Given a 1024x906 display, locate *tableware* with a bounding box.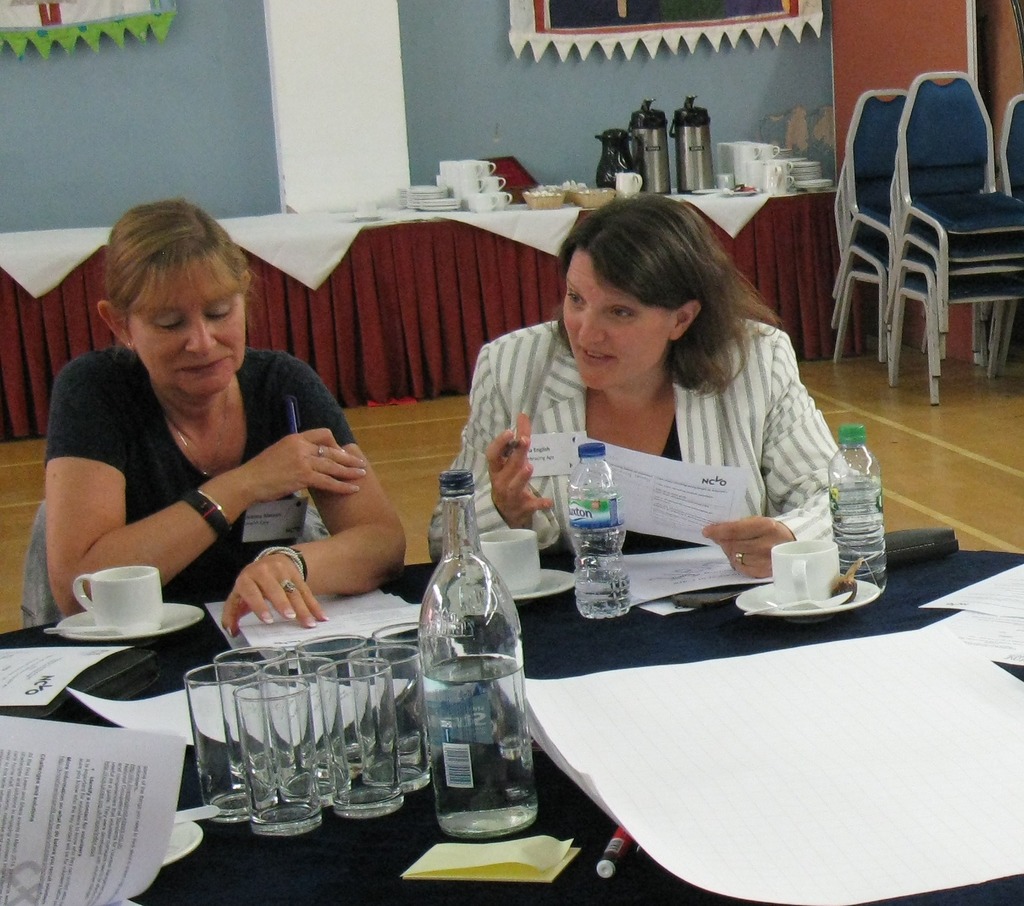
Located: {"x1": 765, "y1": 537, "x2": 842, "y2": 611}.
